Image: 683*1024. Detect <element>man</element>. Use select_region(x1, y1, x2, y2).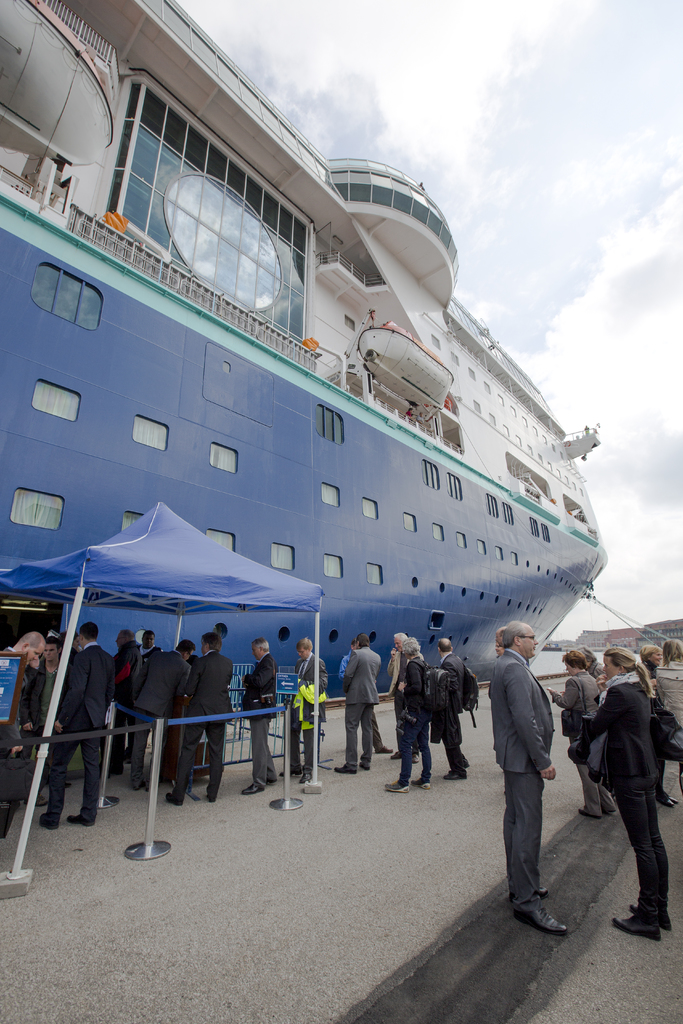
select_region(135, 636, 186, 781).
